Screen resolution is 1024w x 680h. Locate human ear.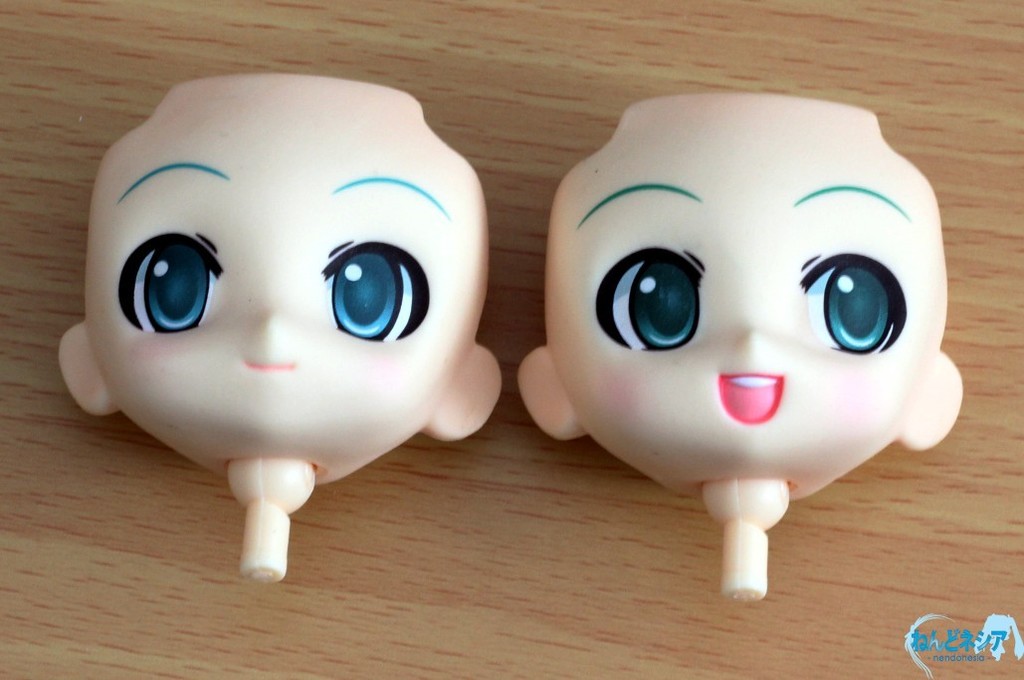
[x1=514, y1=342, x2=583, y2=439].
